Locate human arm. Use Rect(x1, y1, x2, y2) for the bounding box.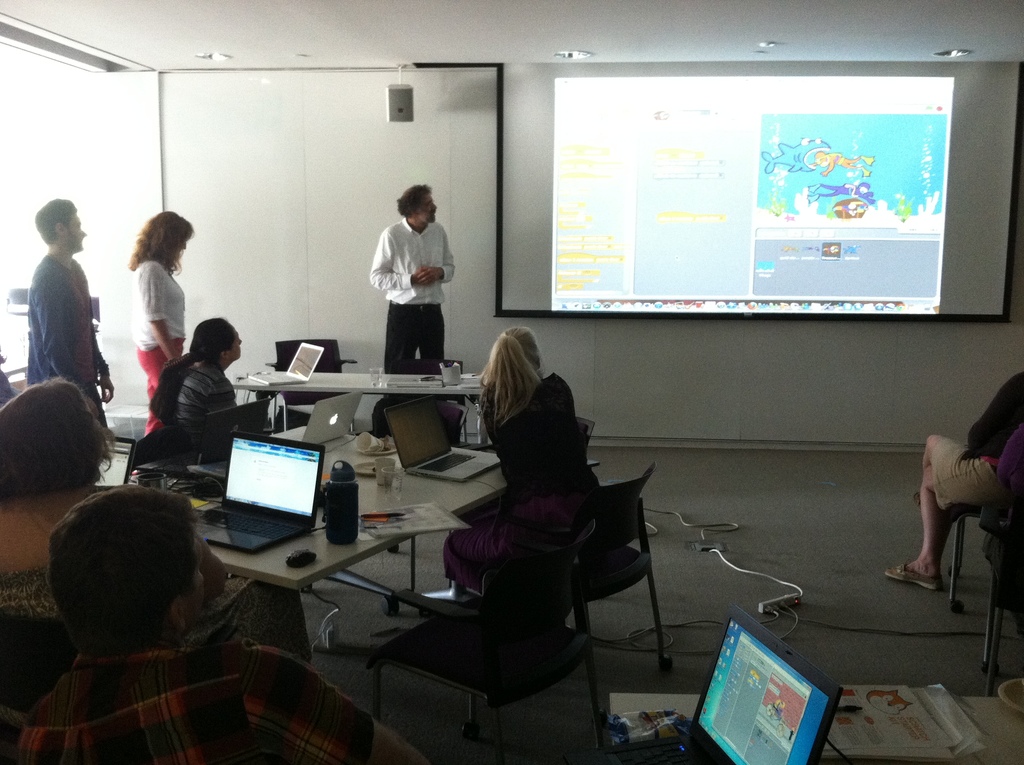
Rect(31, 264, 87, 387).
